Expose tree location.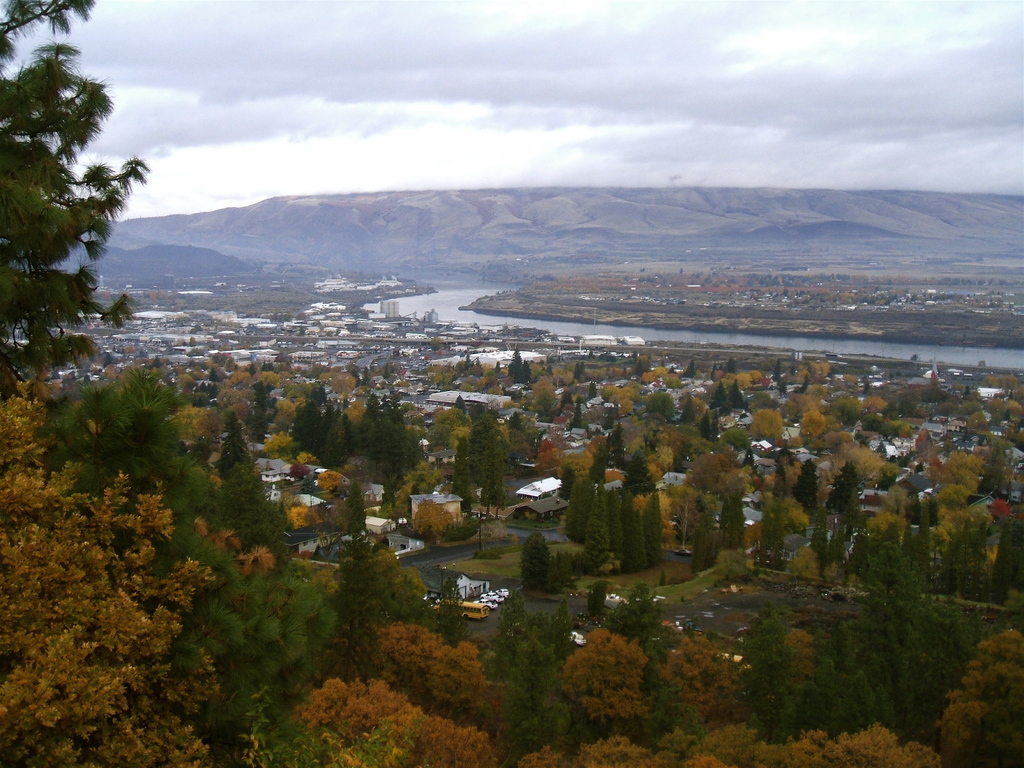
Exposed at (0, 0, 154, 404).
